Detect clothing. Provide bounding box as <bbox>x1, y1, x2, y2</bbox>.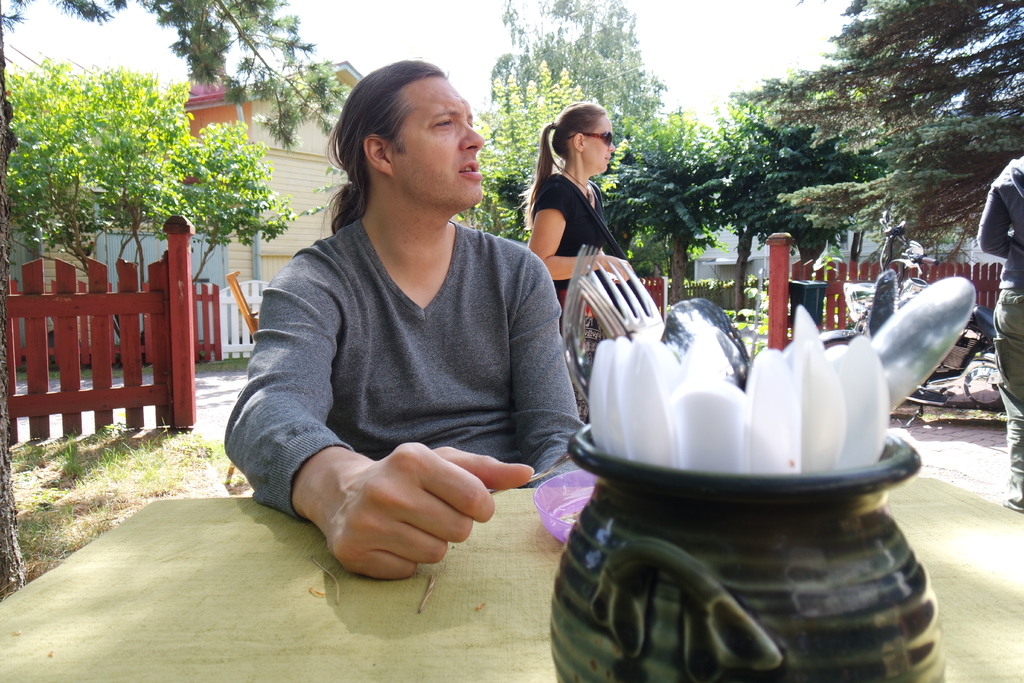
<bbox>214, 200, 618, 568</bbox>.
